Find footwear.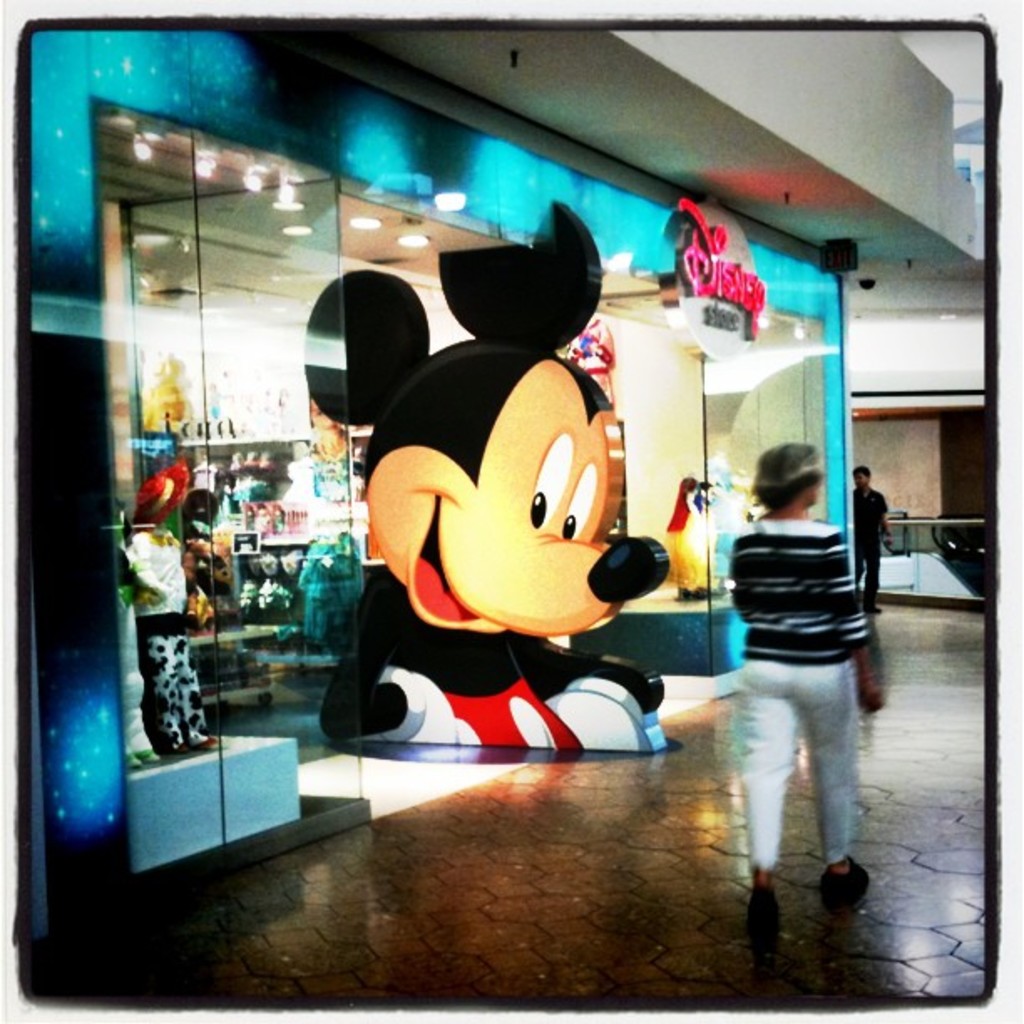
[746,883,785,934].
